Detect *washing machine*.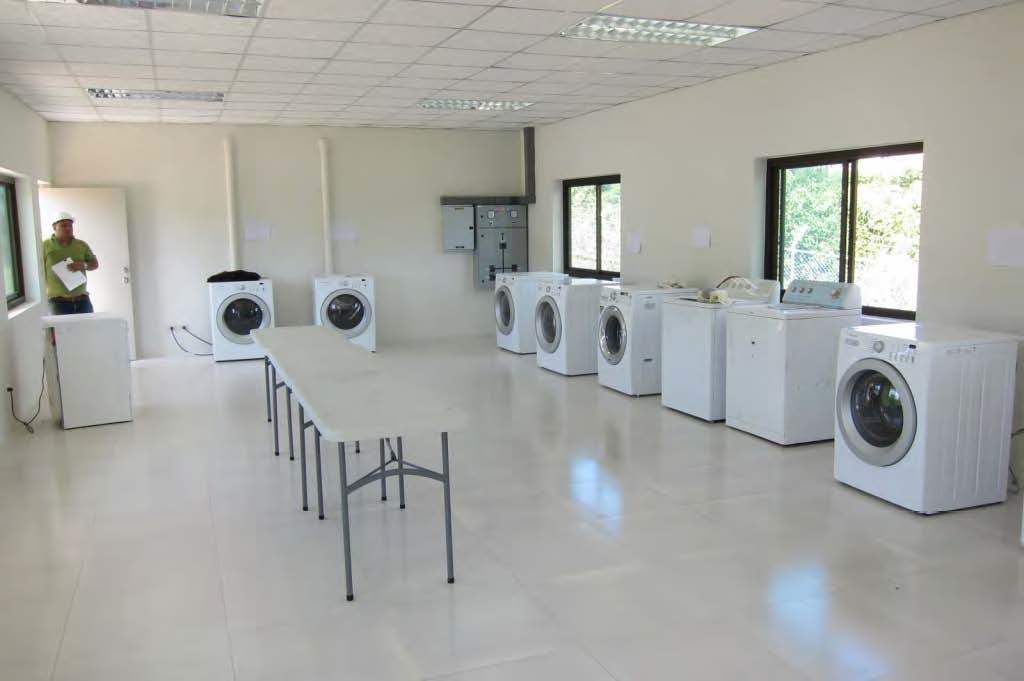
Detected at 646, 269, 777, 434.
